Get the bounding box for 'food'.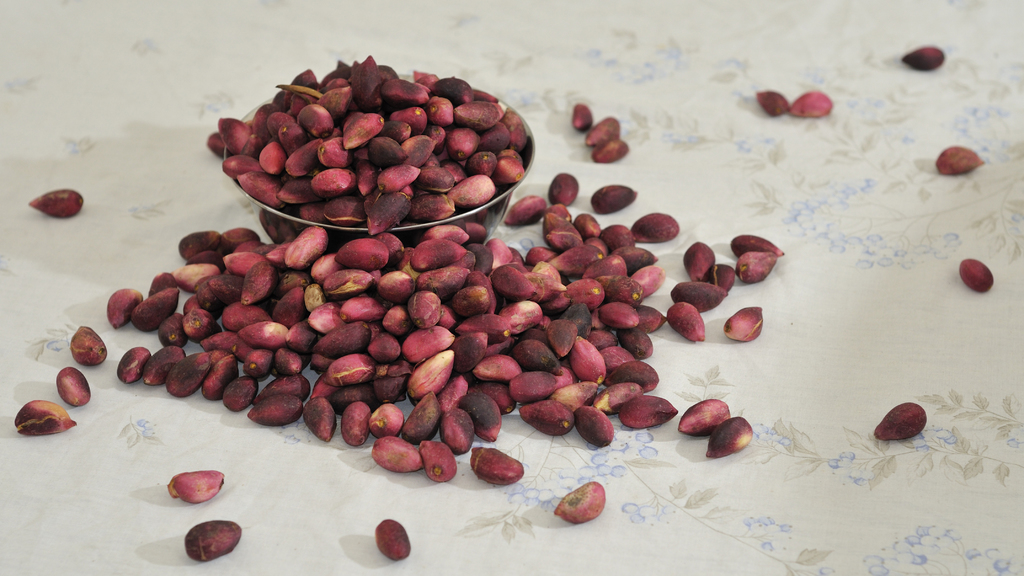
bbox(554, 479, 604, 524).
